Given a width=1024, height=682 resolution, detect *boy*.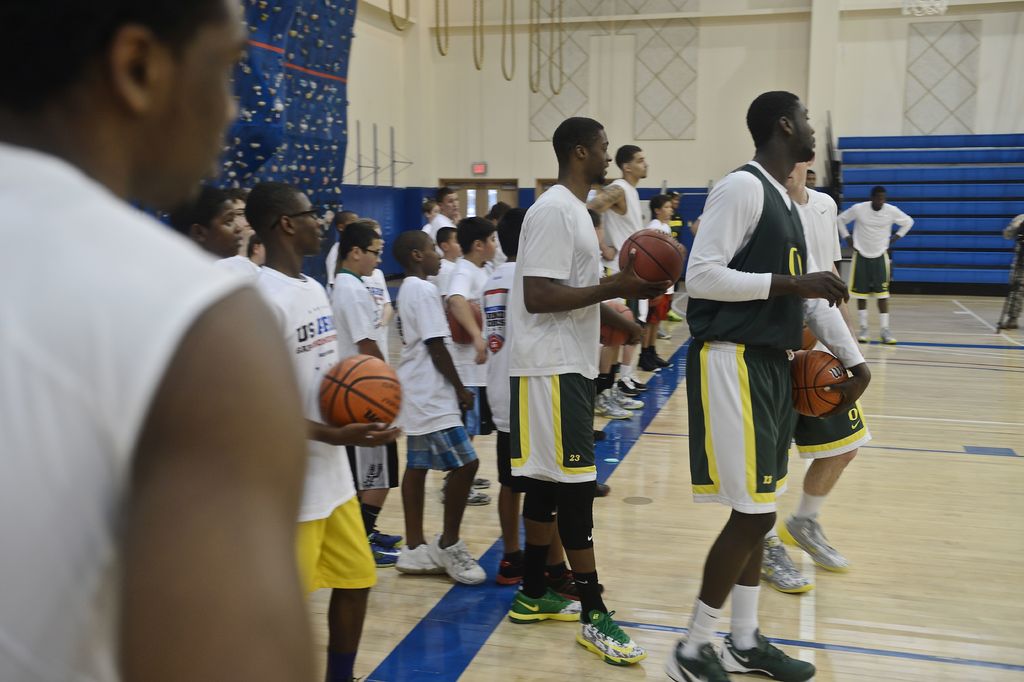
[left=478, top=204, right=609, bottom=604].
